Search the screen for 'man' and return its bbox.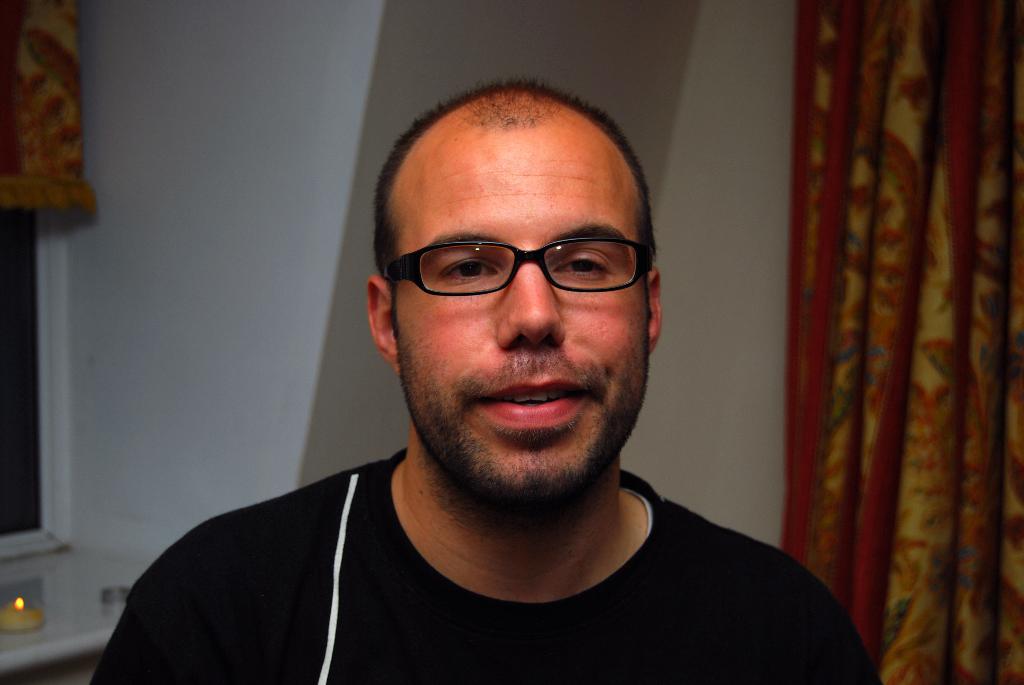
Found: (left=99, top=80, right=885, bottom=649).
